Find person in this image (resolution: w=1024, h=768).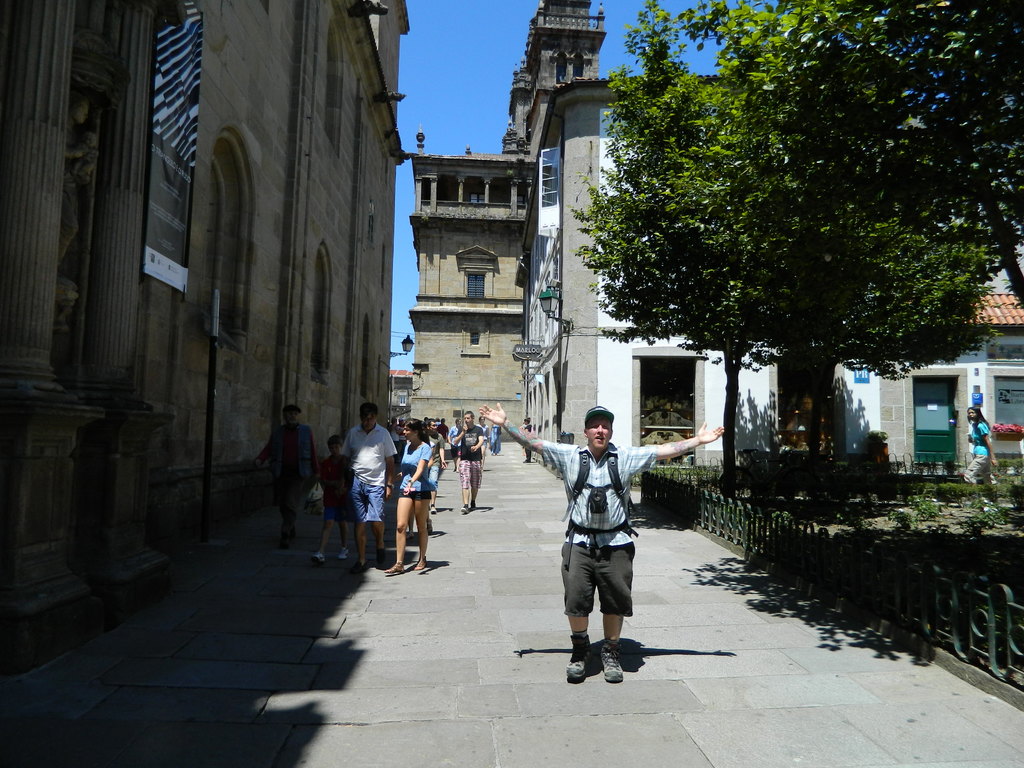
(254, 399, 316, 553).
